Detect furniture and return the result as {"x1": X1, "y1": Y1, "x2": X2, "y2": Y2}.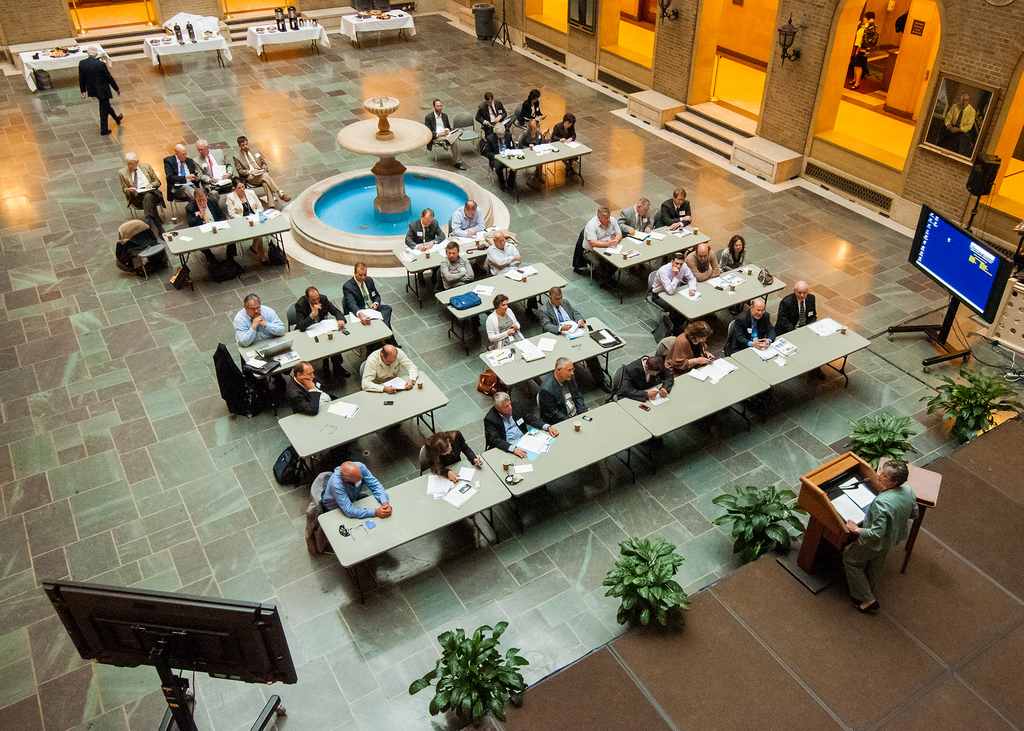
{"x1": 236, "y1": 309, "x2": 398, "y2": 392}.
